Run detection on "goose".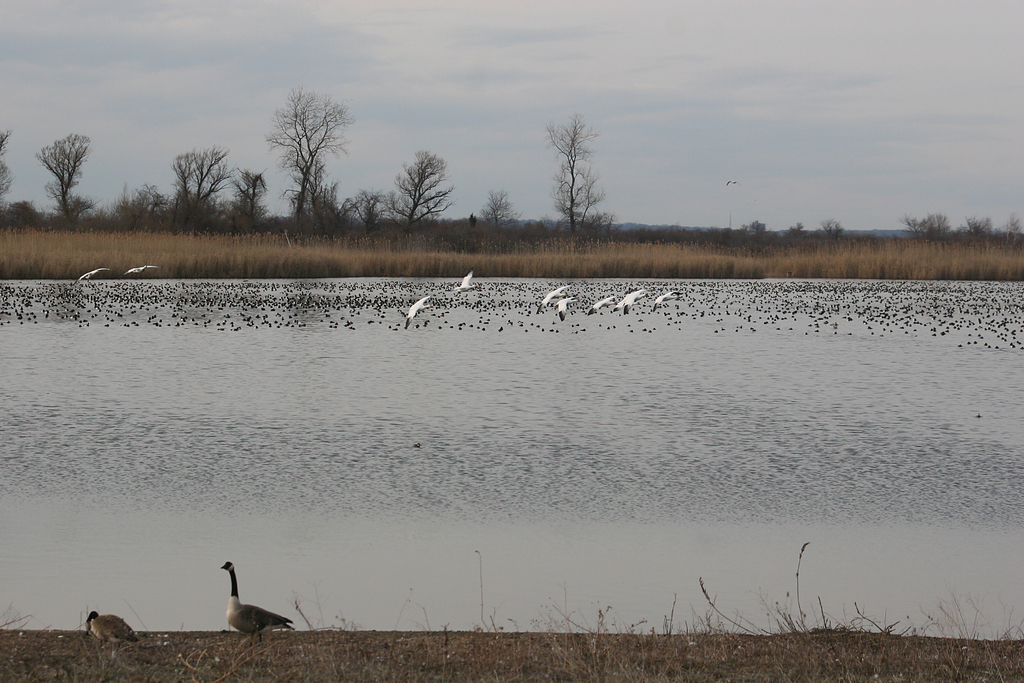
Result: x1=216 y1=561 x2=294 y2=652.
